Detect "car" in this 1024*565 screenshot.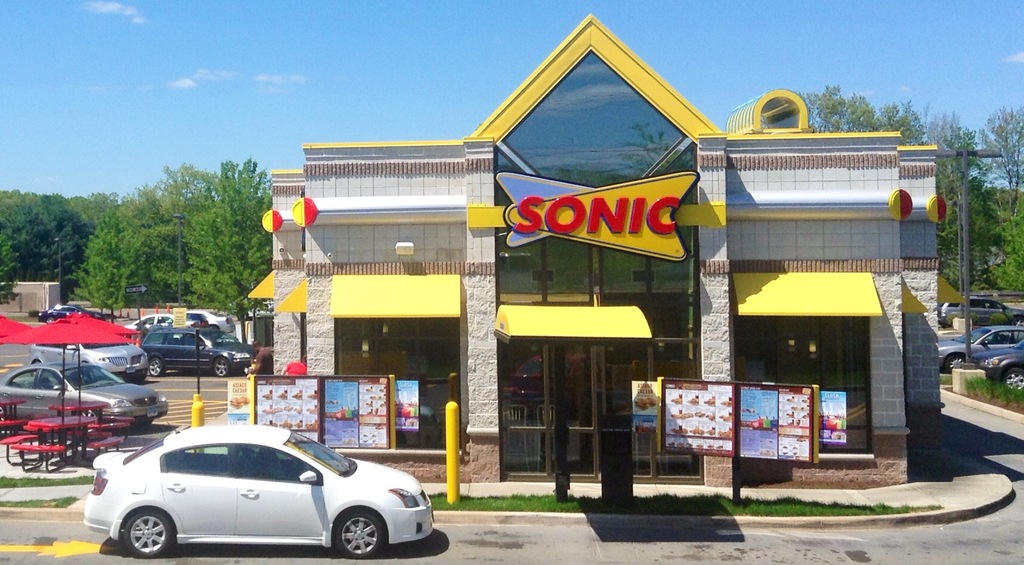
Detection: BBox(981, 338, 1023, 390).
